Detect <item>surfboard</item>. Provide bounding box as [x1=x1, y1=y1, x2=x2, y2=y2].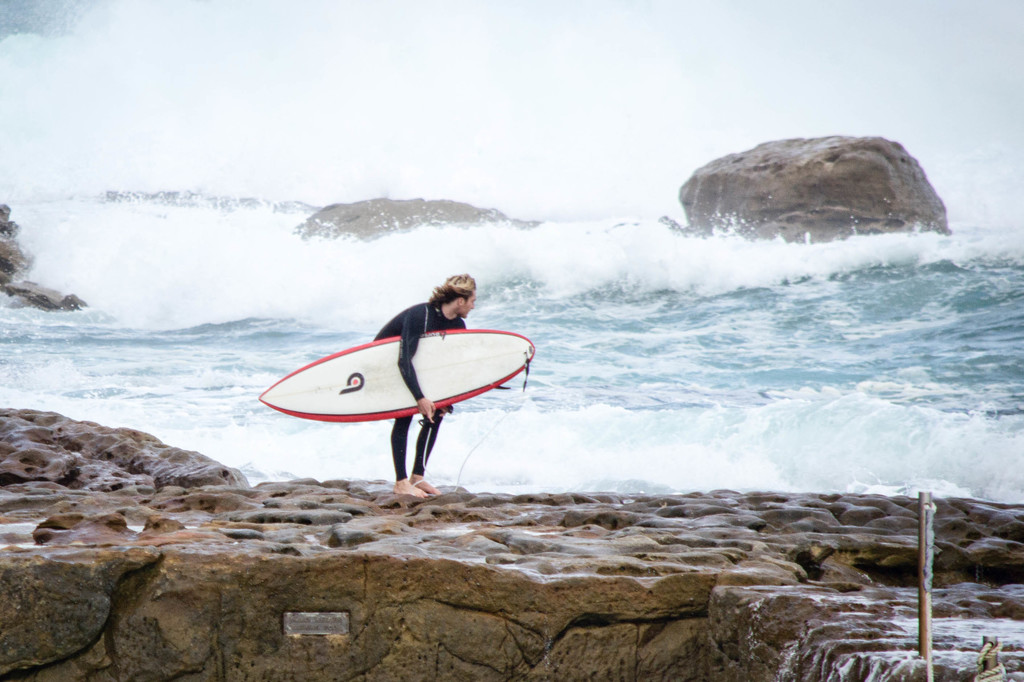
[x1=259, y1=327, x2=540, y2=425].
